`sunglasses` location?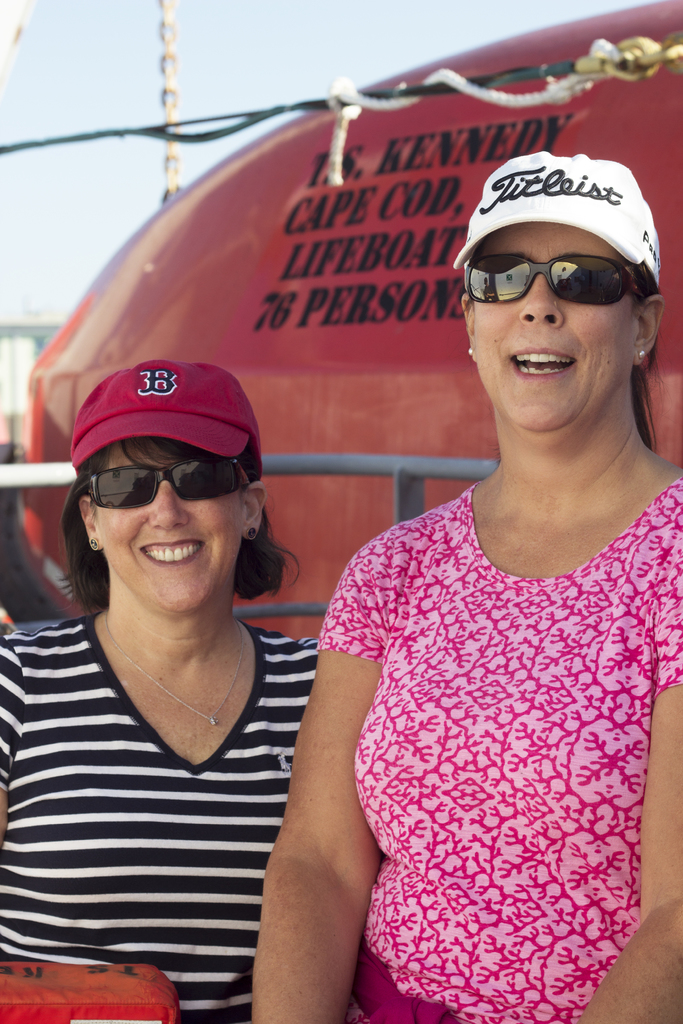
locate(81, 460, 251, 514)
